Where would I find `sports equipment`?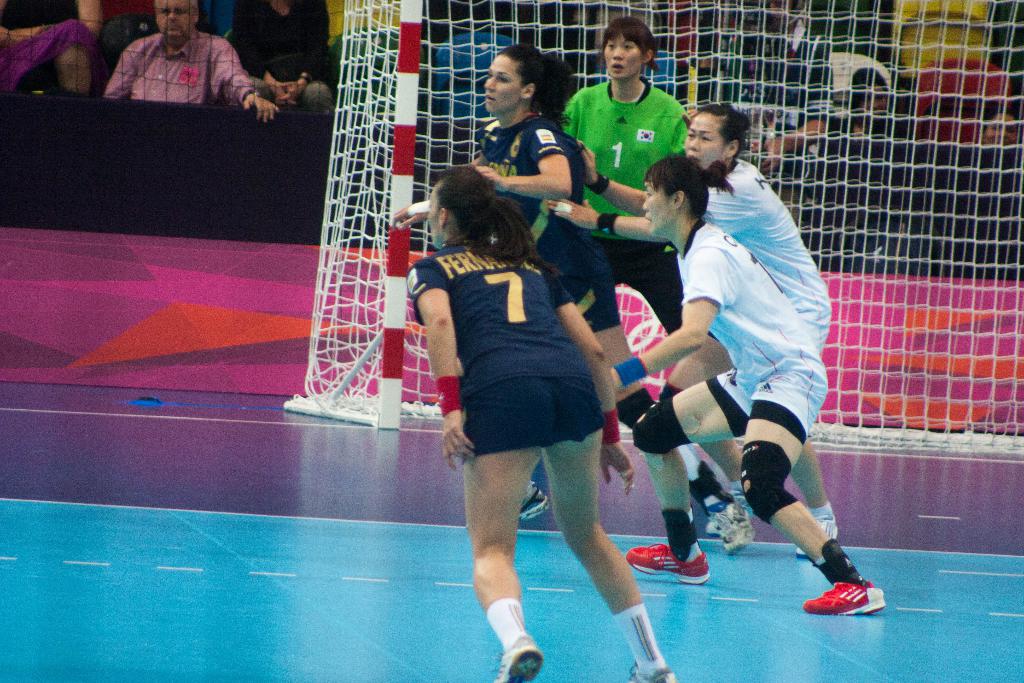
At bbox=(628, 536, 710, 588).
